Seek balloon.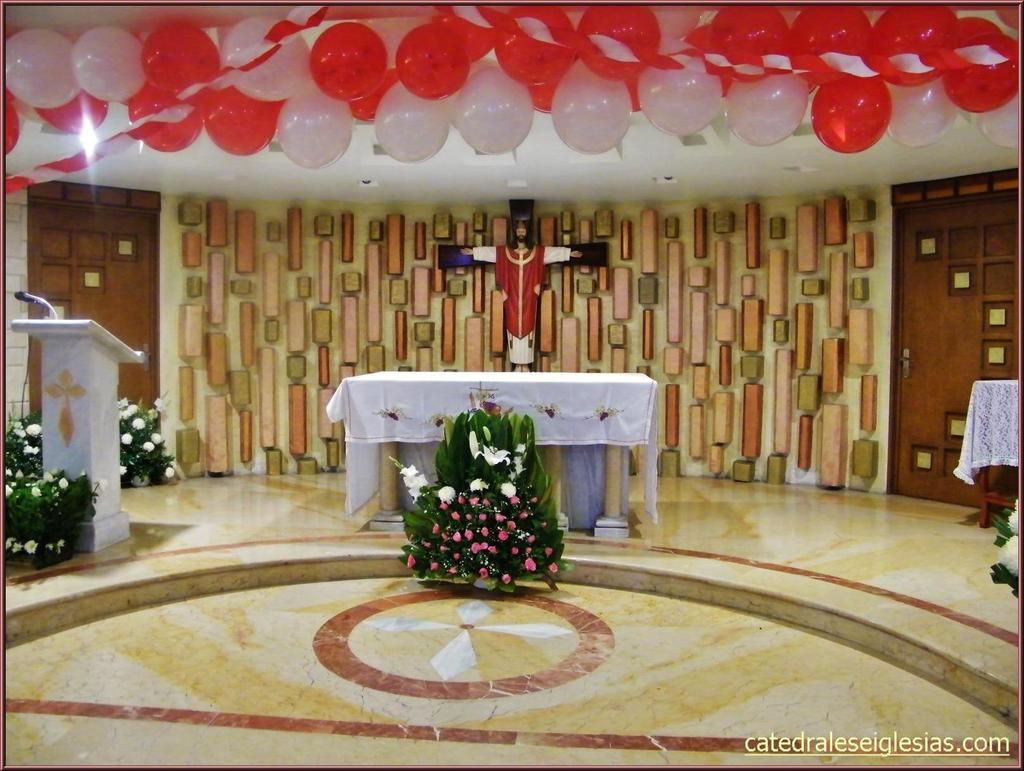
{"x1": 200, "y1": 82, "x2": 286, "y2": 156}.
